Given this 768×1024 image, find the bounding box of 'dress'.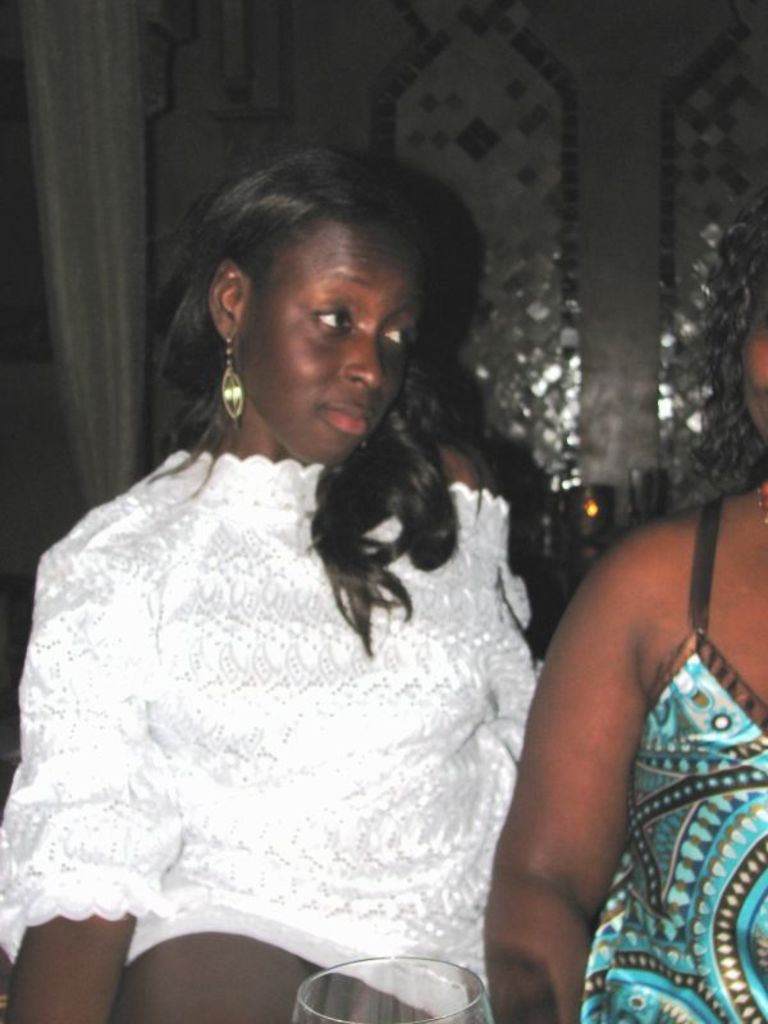
box(17, 387, 559, 1010).
